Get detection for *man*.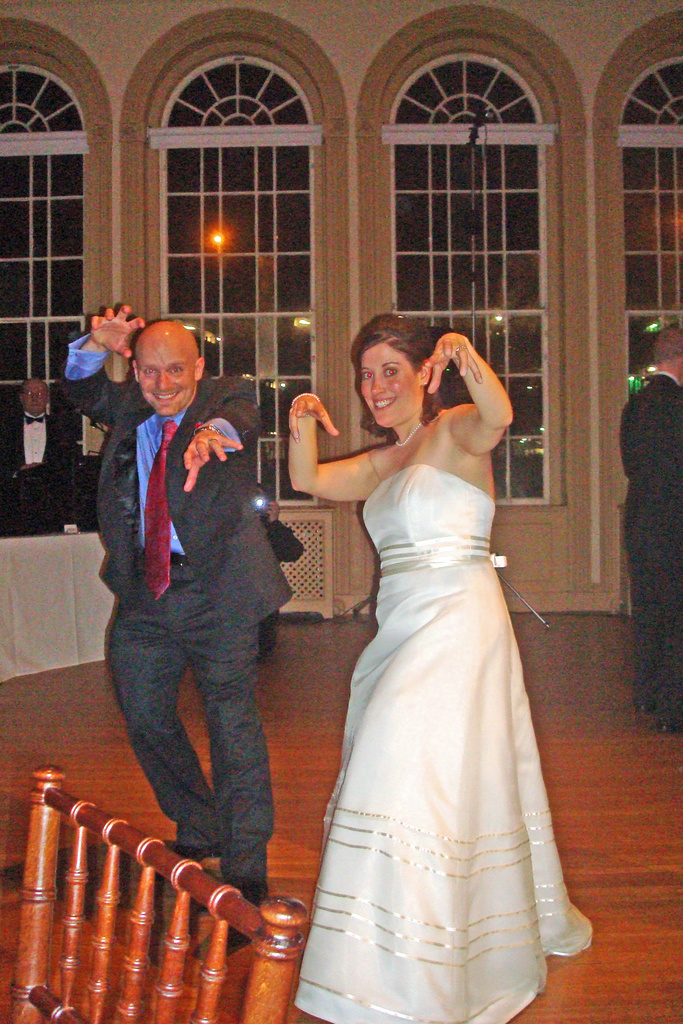
Detection: select_region(0, 378, 86, 544).
